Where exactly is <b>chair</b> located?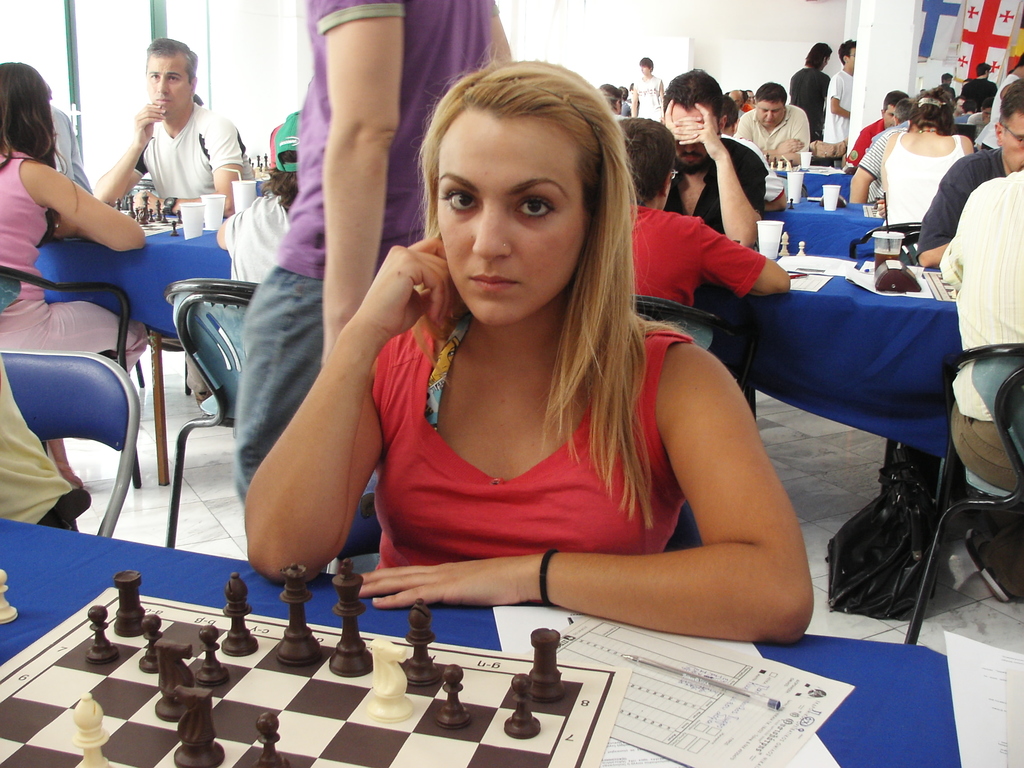
Its bounding box is [629, 285, 765, 440].
